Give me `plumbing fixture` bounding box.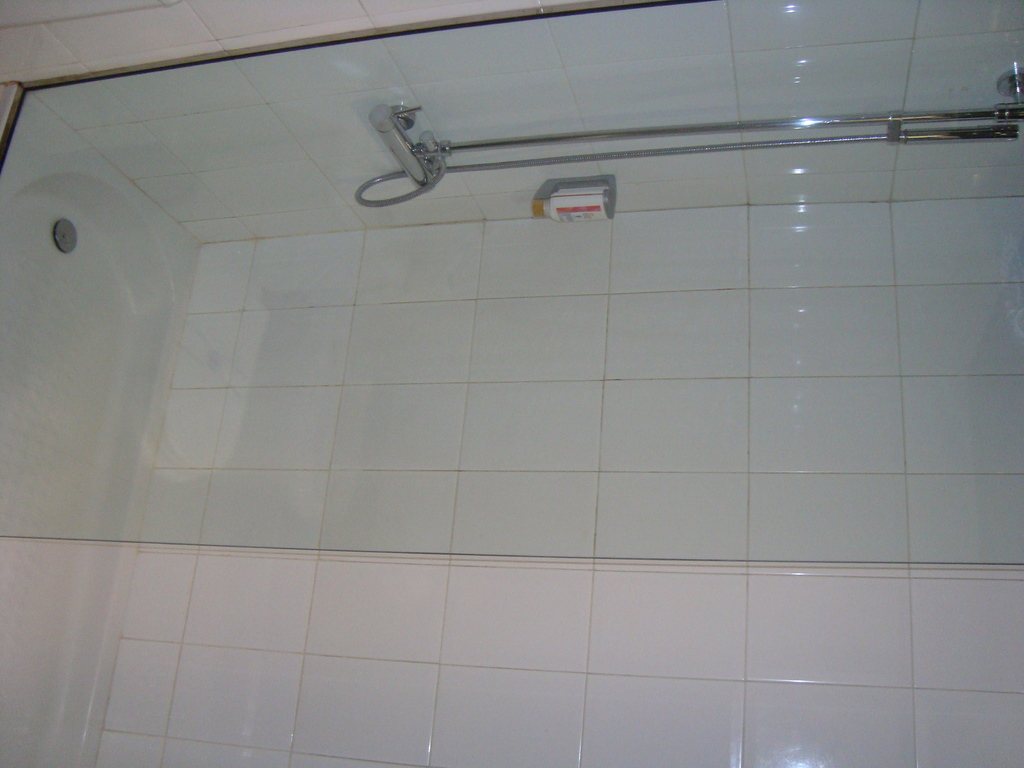
Rect(355, 77, 451, 179).
